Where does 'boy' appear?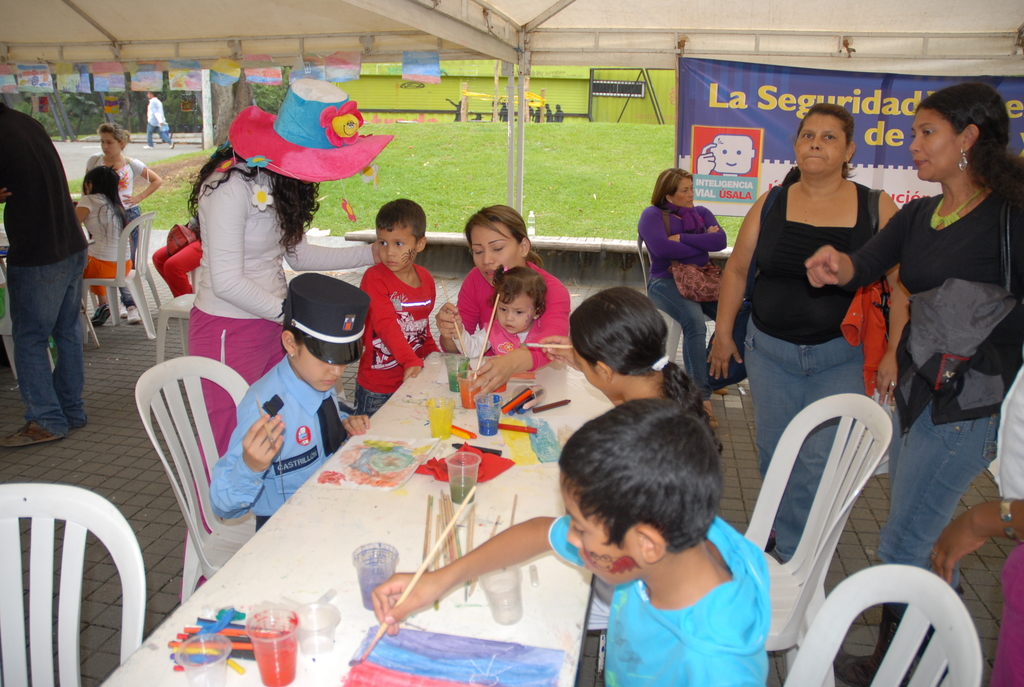
Appears at pyautogui.locateOnScreen(369, 397, 769, 686).
